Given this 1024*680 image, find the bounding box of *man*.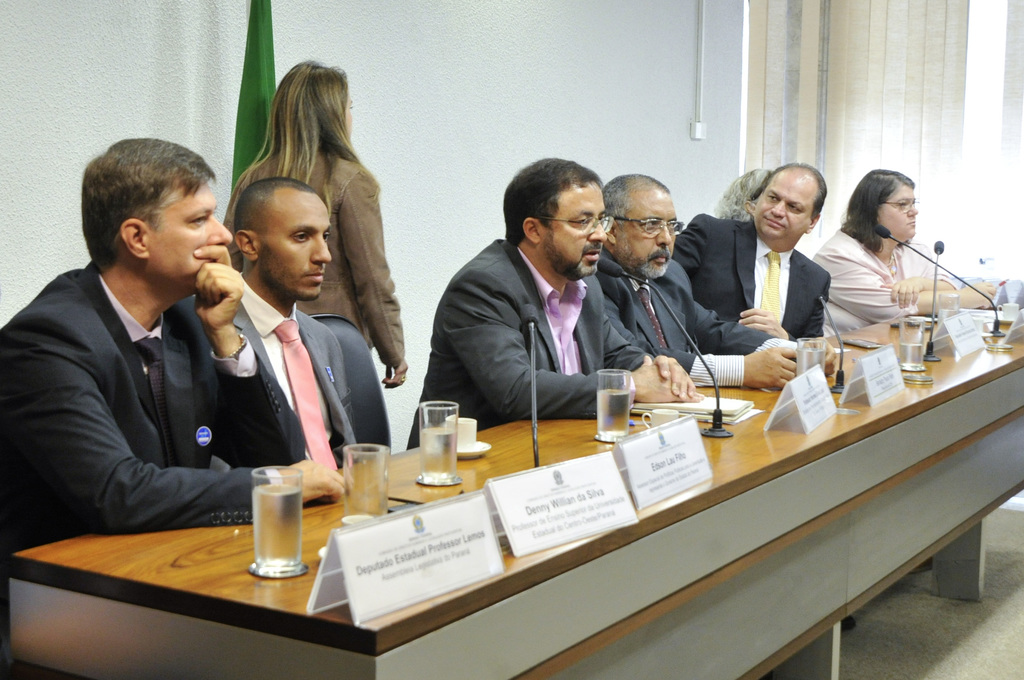
(x1=405, y1=156, x2=703, y2=451).
